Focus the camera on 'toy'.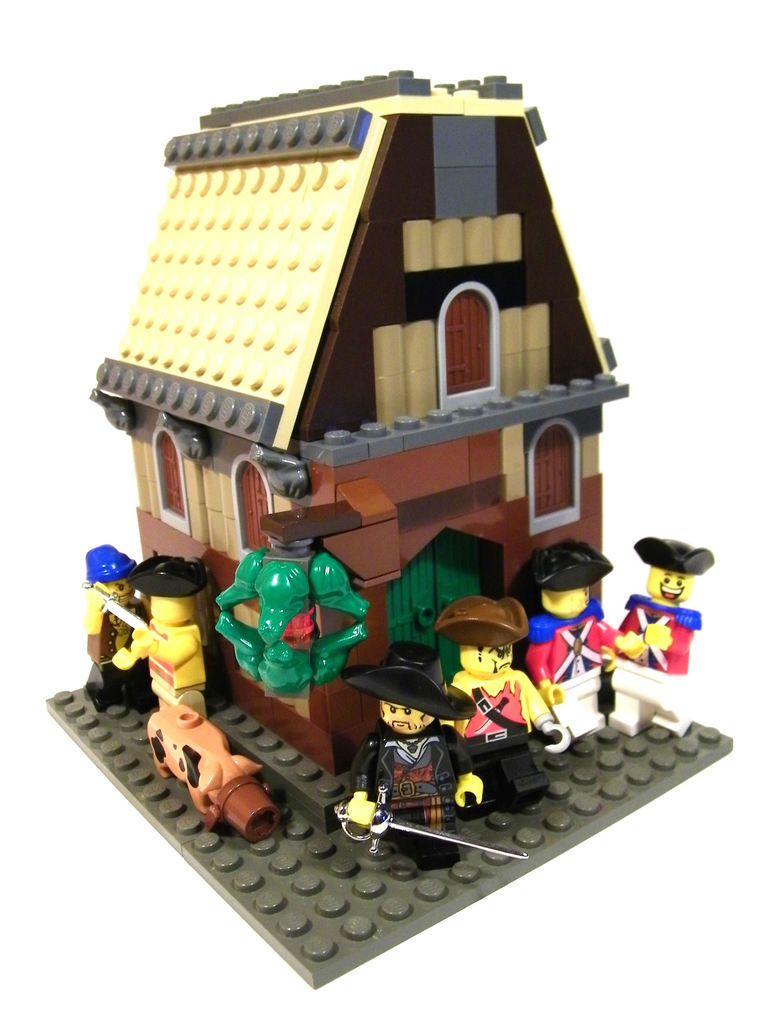
Focus region: {"left": 141, "top": 700, "right": 280, "bottom": 834}.
